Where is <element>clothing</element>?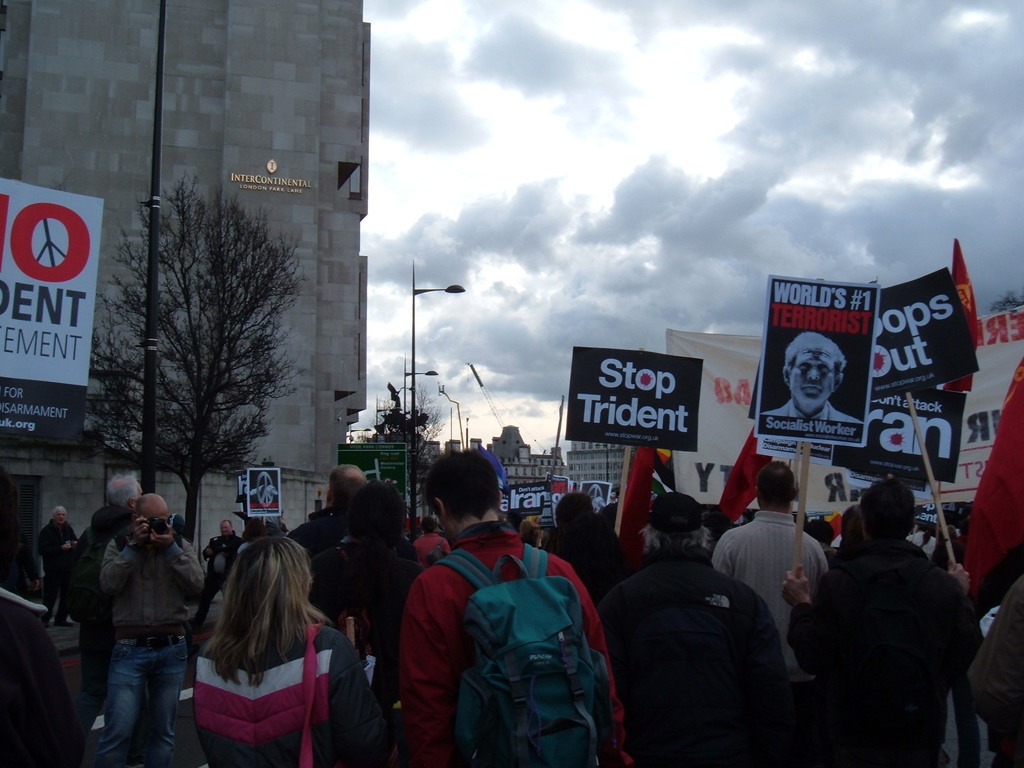
{"left": 961, "top": 580, "right": 1023, "bottom": 767}.
